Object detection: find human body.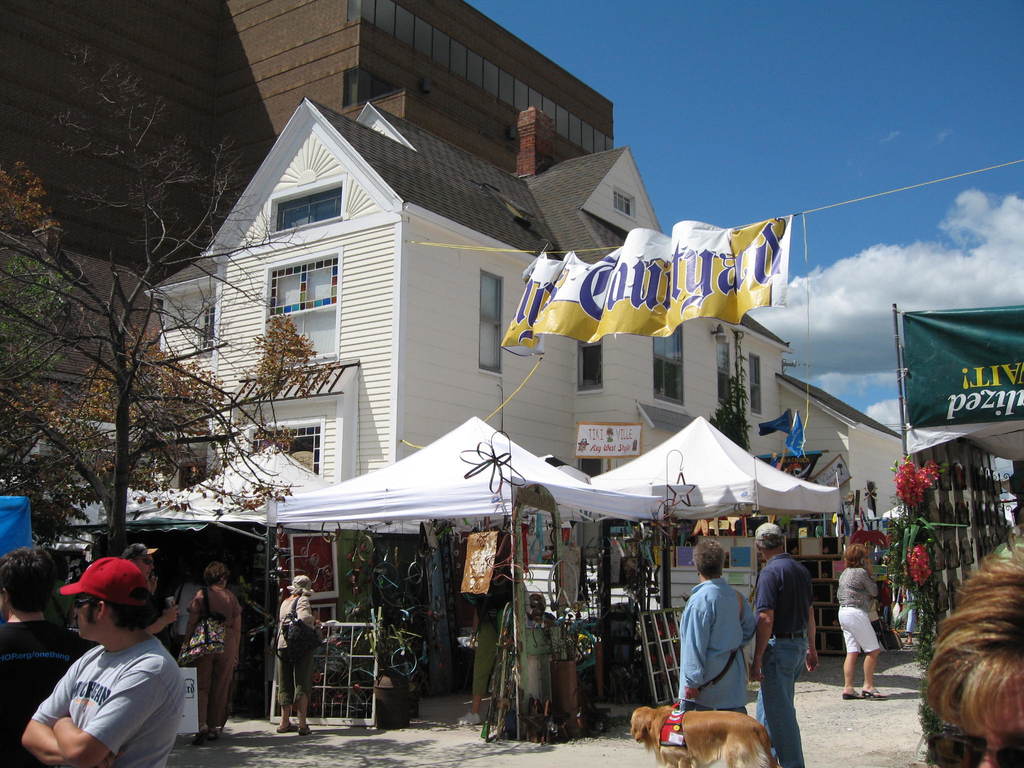
pyautogui.locateOnScreen(0, 623, 88, 767).
